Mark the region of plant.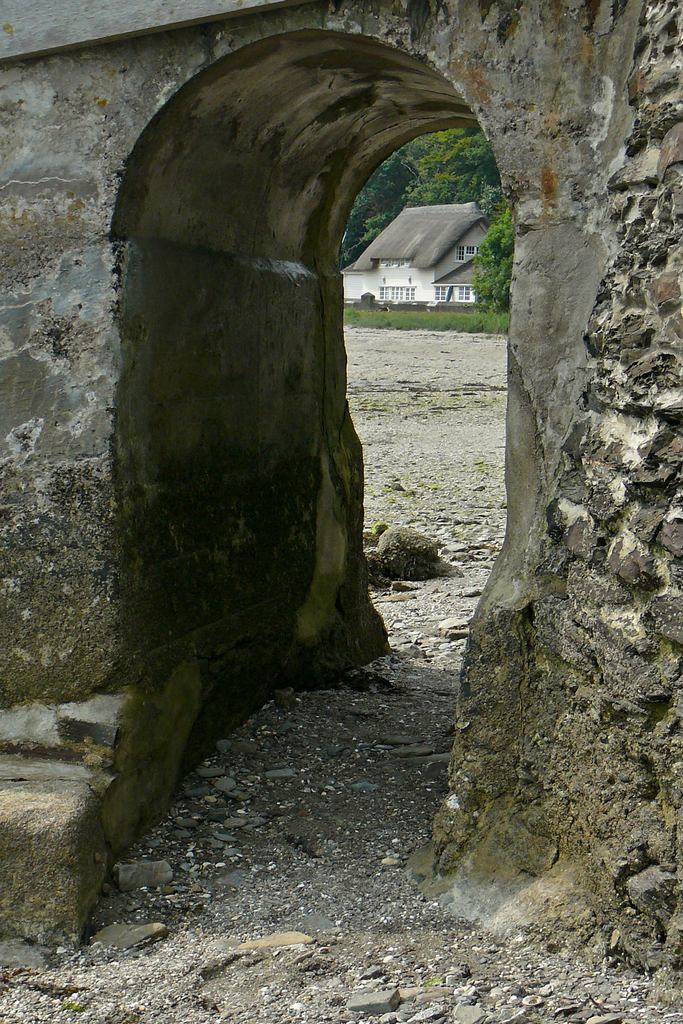
Region: {"x1": 386, "y1": 493, "x2": 400, "y2": 504}.
